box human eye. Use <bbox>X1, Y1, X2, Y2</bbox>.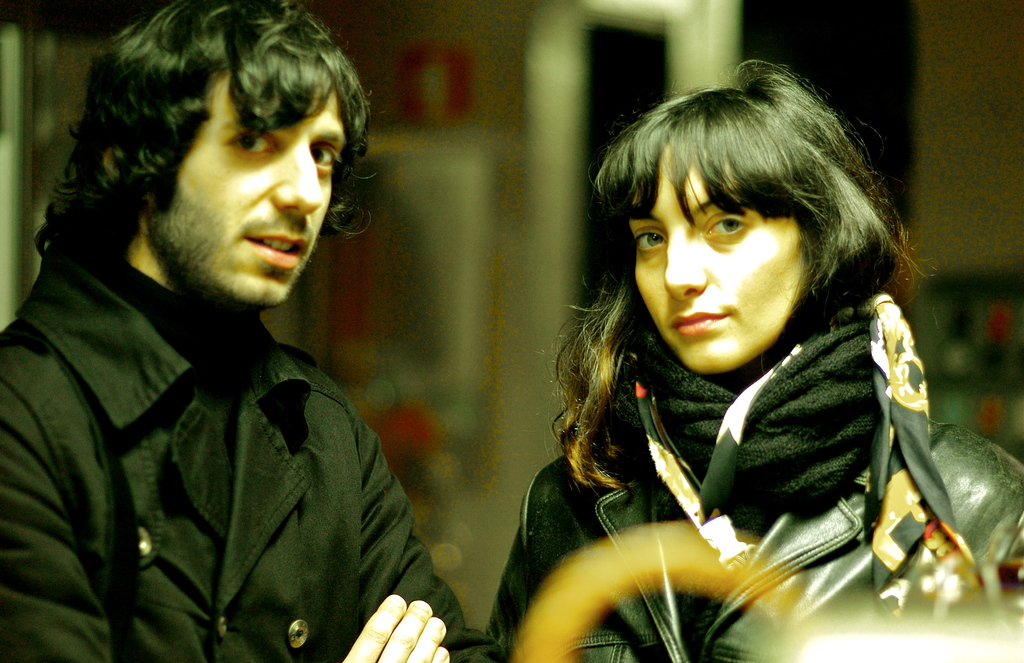
<bbox>630, 223, 664, 257</bbox>.
